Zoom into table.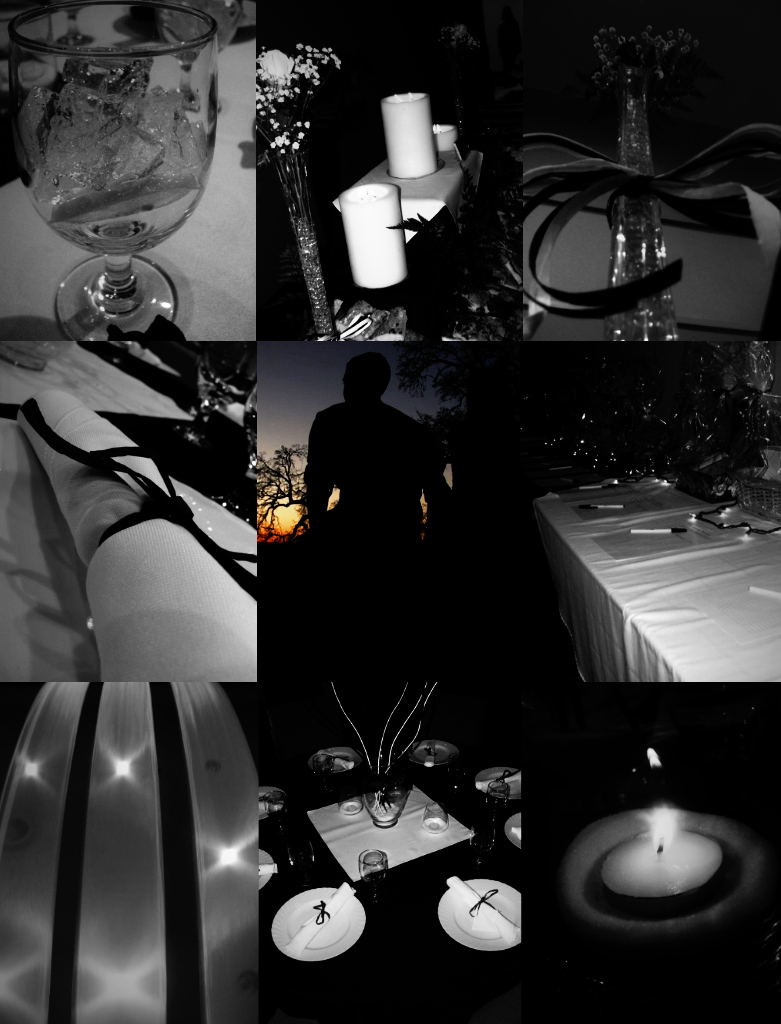
Zoom target: {"left": 0, "top": 682, "right": 269, "bottom": 1023}.
